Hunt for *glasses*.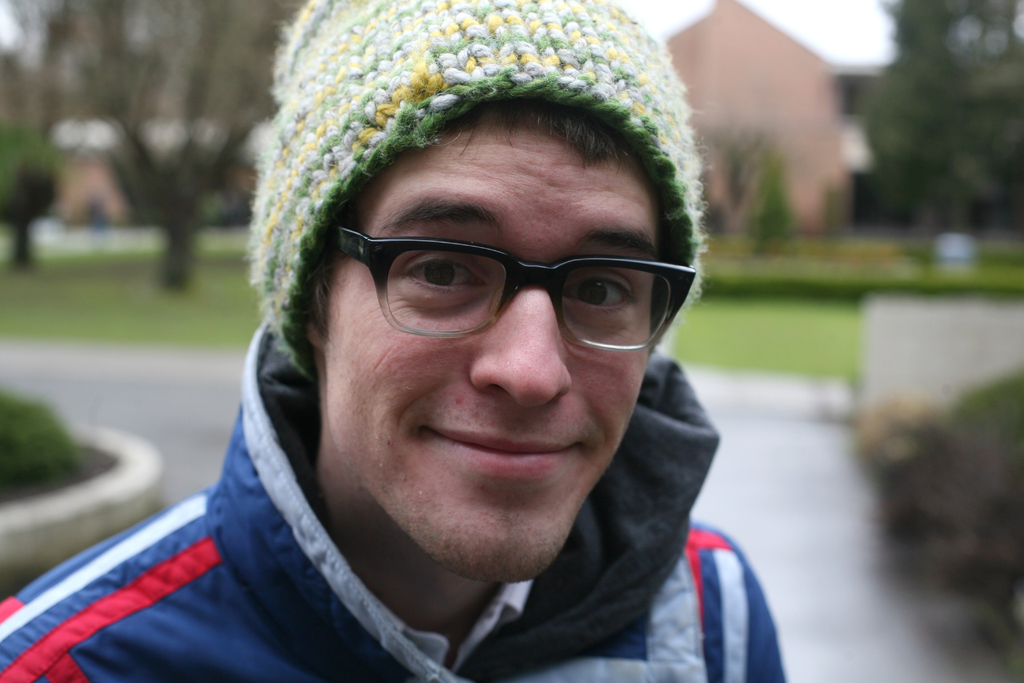
Hunted down at [310,210,686,357].
